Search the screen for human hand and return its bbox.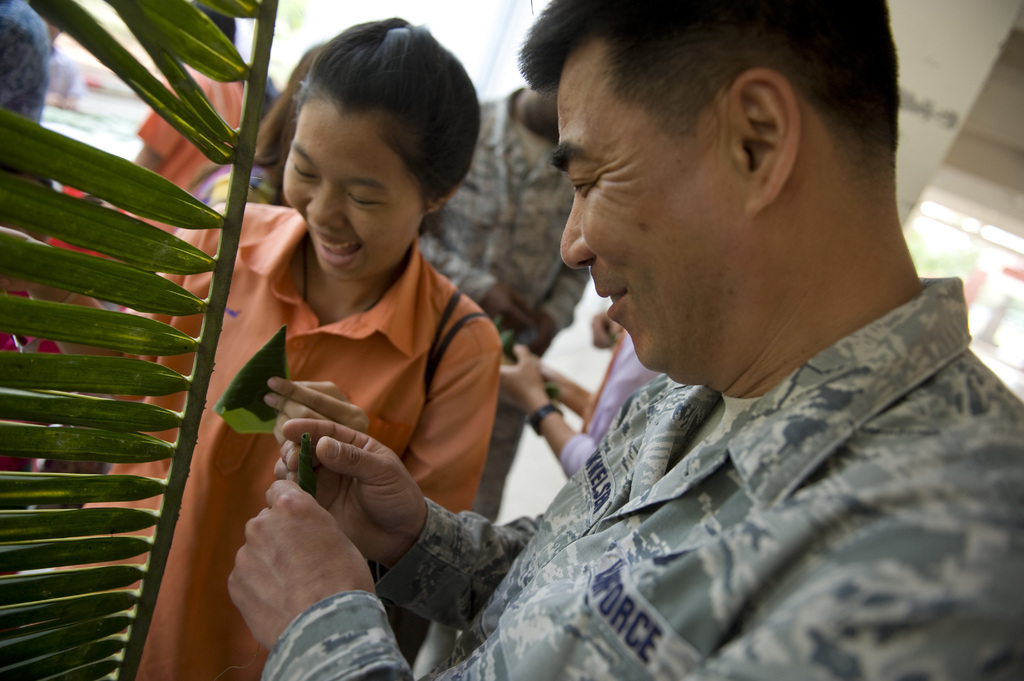
Found: (left=533, top=354, right=548, bottom=383).
